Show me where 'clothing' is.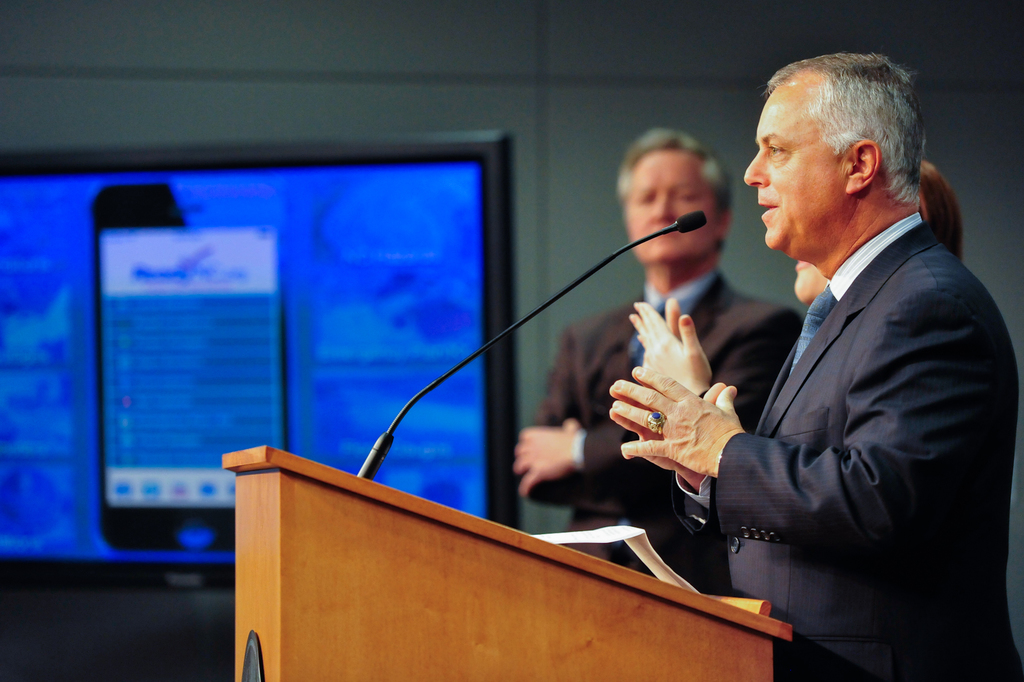
'clothing' is at x1=509, y1=261, x2=802, y2=592.
